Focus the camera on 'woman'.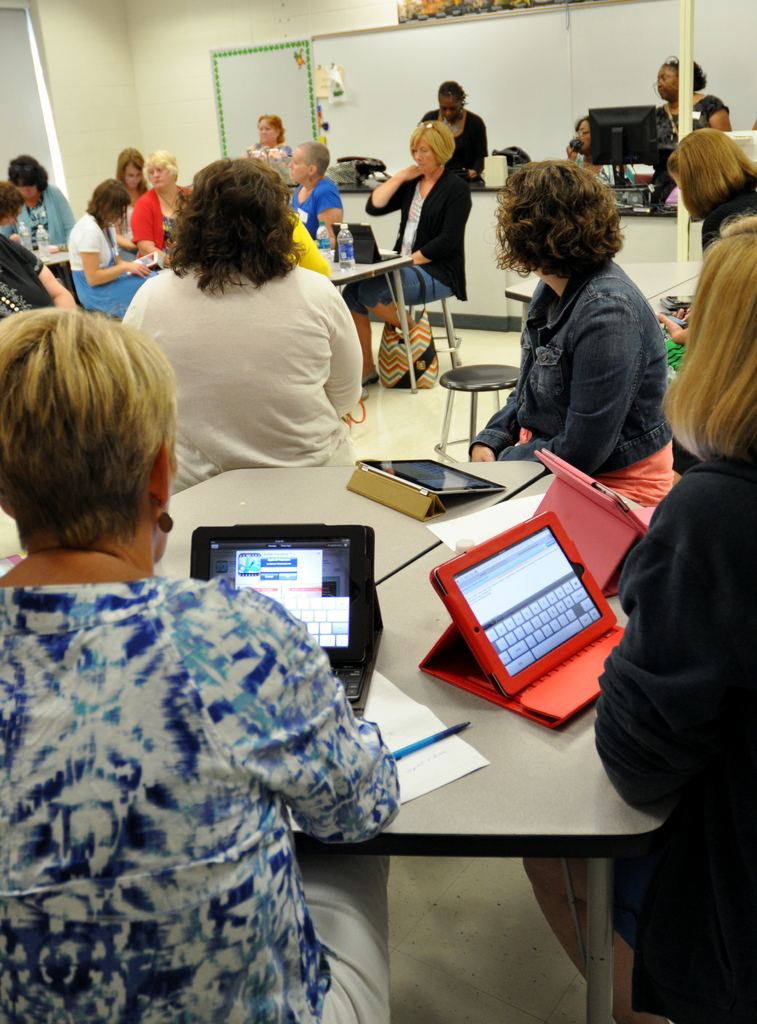
Focus region: (left=344, top=127, right=468, bottom=385).
